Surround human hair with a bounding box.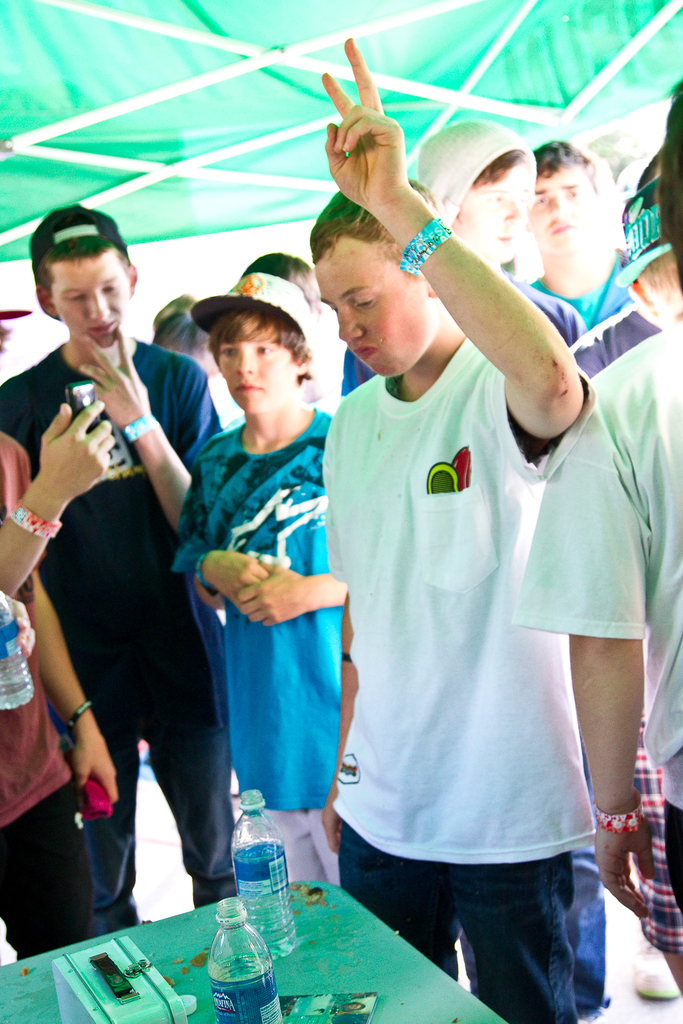
(152, 308, 222, 382).
